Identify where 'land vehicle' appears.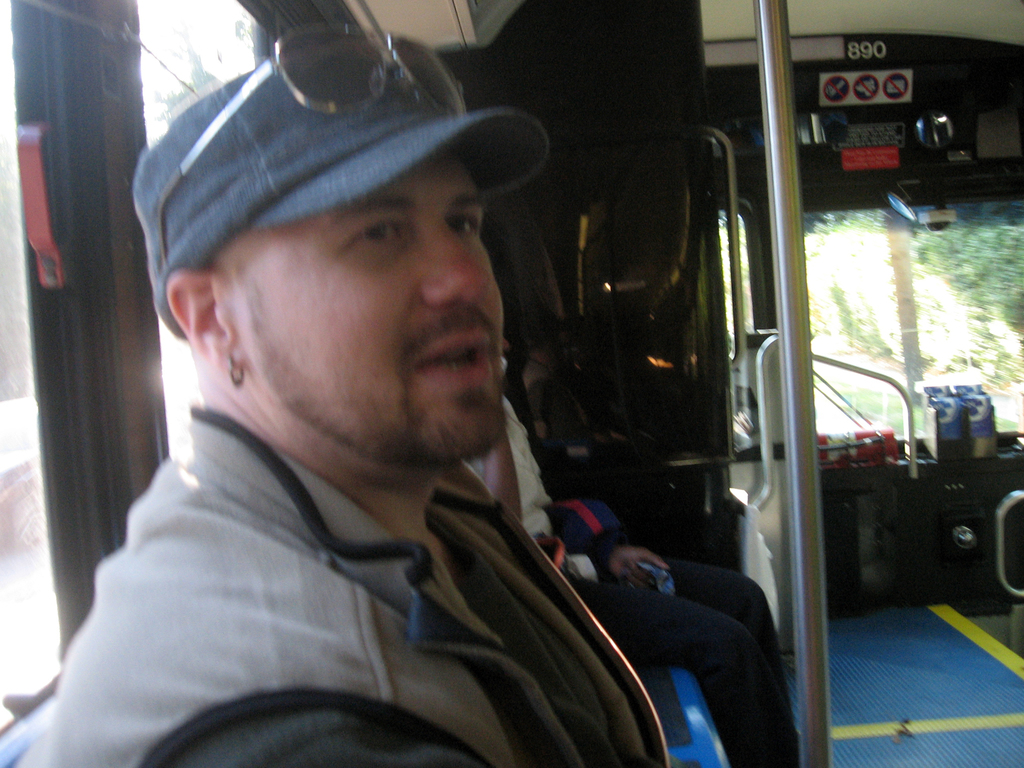
Appears at [0,0,1023,767].
